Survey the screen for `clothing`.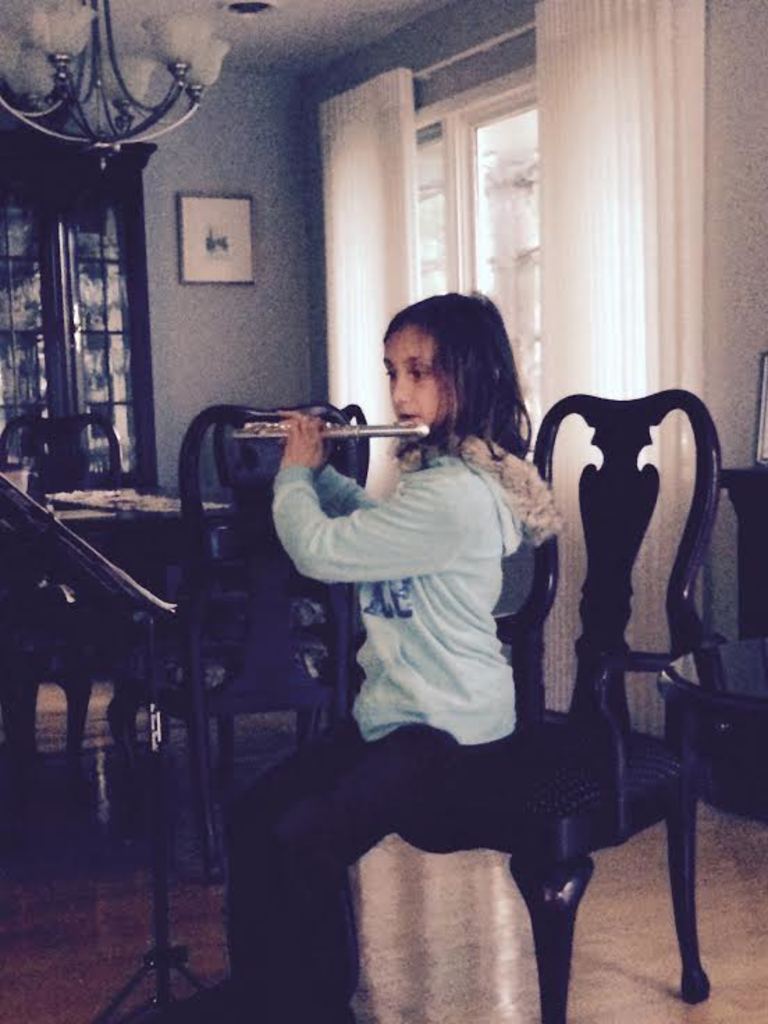
Survey found: crop(243, 437, 579, 1010).
